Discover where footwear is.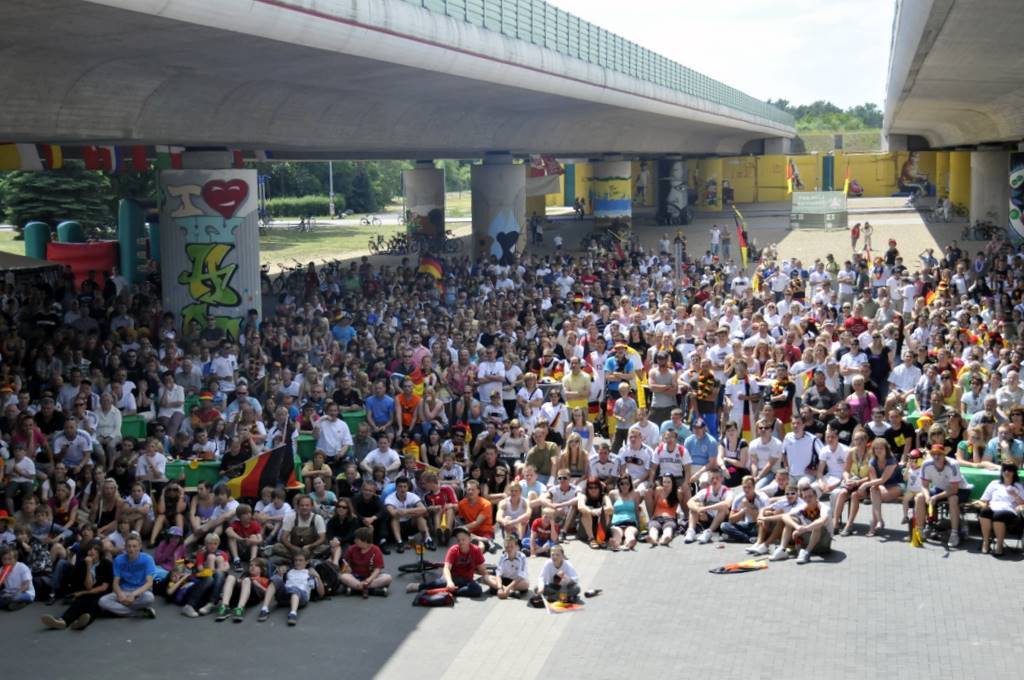
Discovered at (234, 609, 243, 622).
